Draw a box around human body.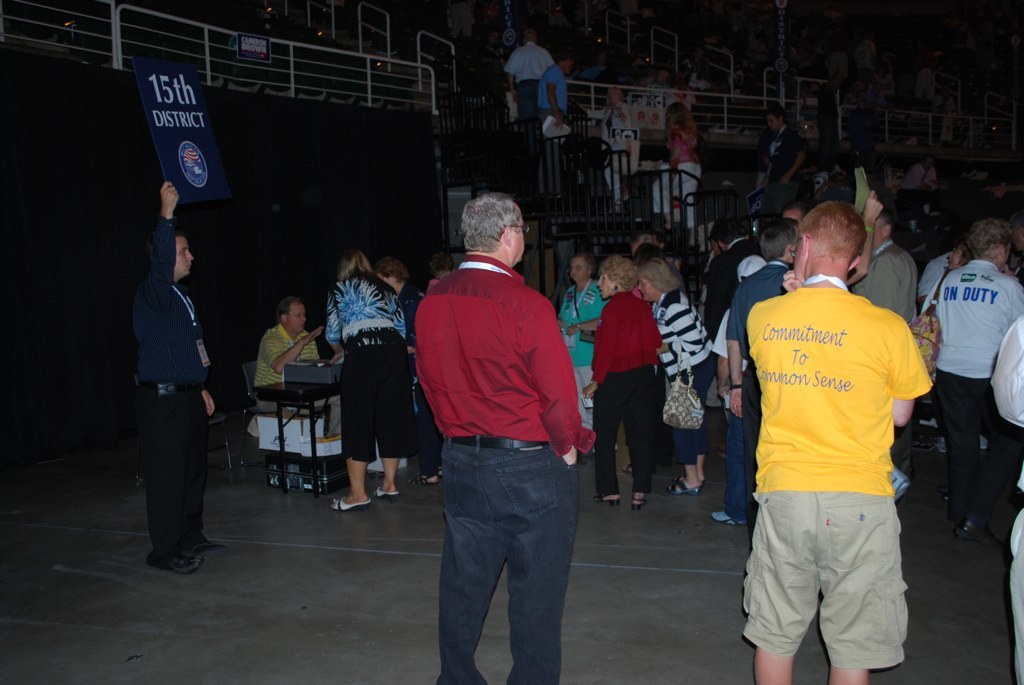
(759,124,796,188).
